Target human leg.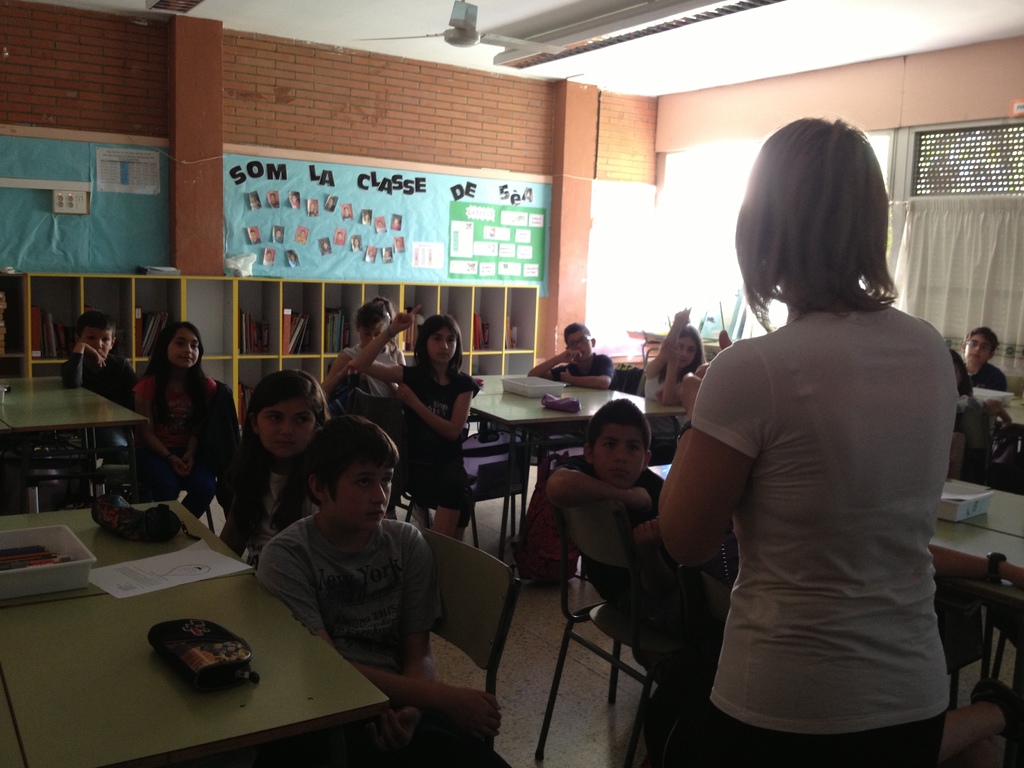
Target region: (left=707, top=636, right=1016, bottom=760).
